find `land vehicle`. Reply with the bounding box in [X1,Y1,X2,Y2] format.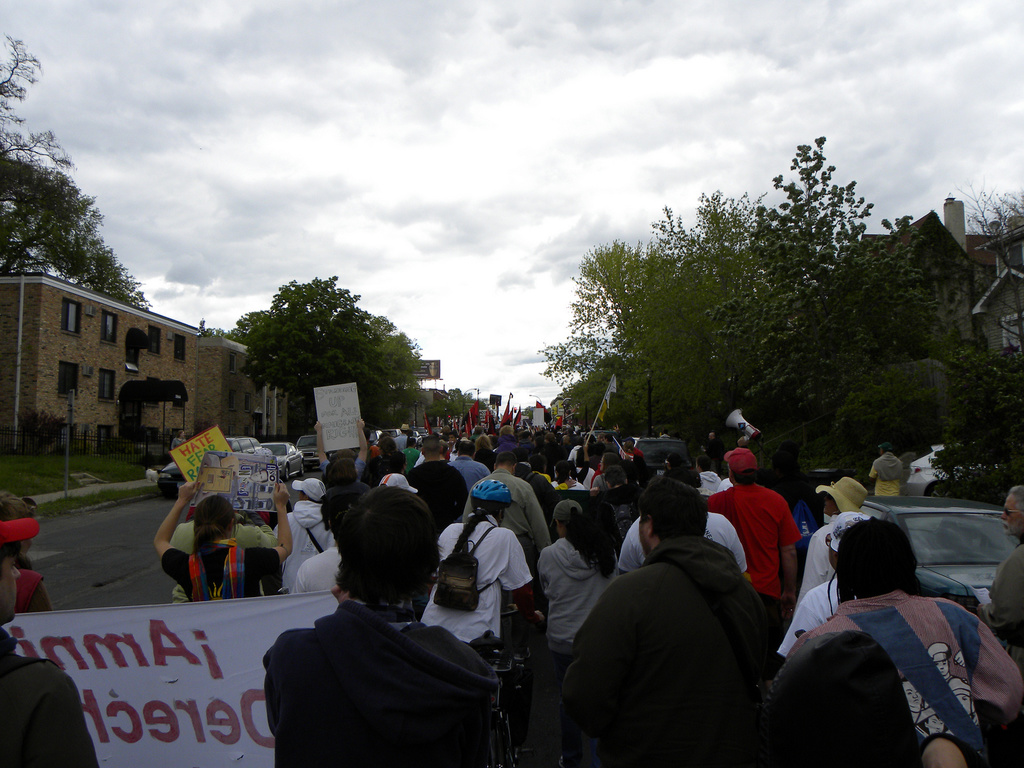
[867,491,1023,637].
